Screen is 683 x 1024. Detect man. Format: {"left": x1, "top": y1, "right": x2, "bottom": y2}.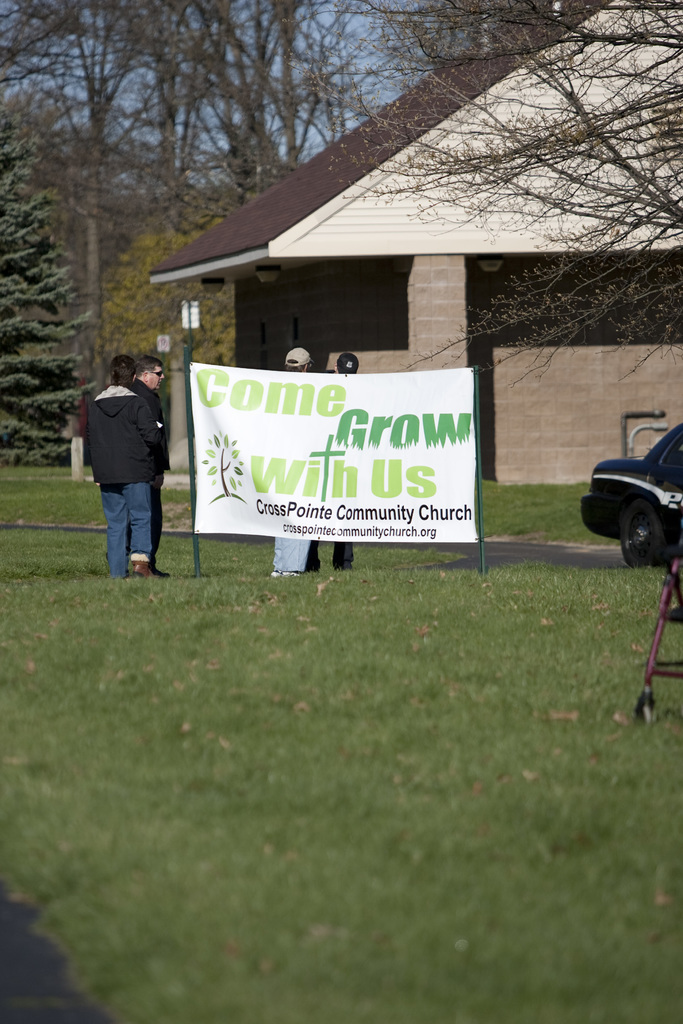
{"left": 268, "top": 344, "right": 320, "bottom": 582}.
